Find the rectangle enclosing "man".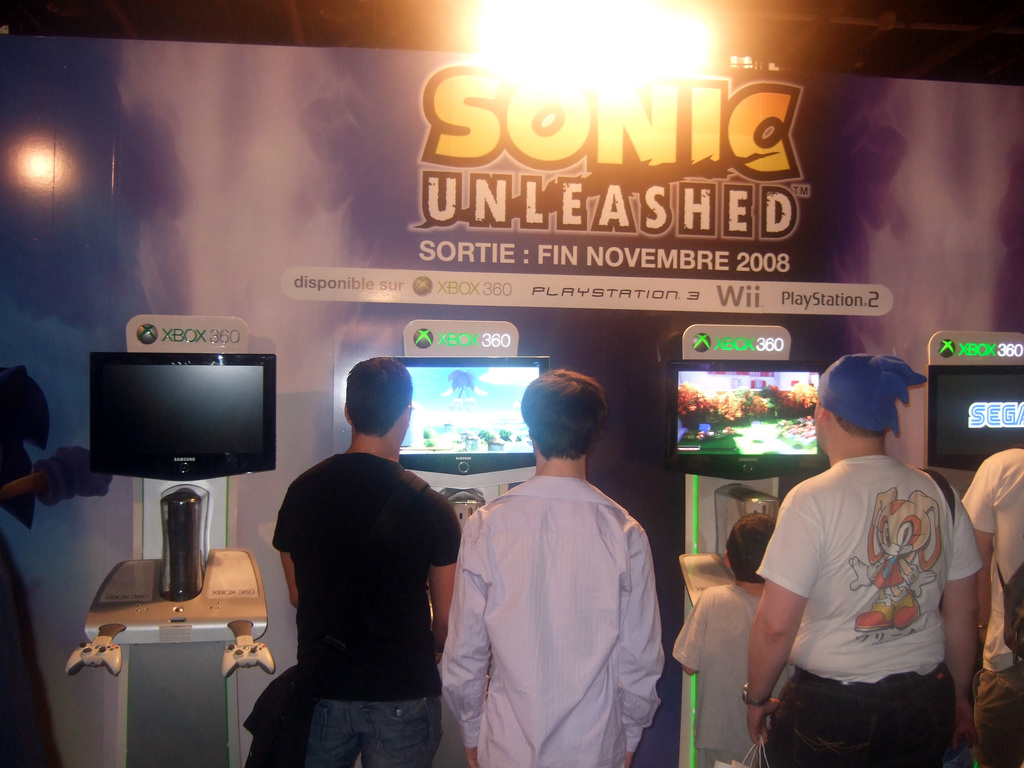
select_region(964, 445, 1023, 767).
